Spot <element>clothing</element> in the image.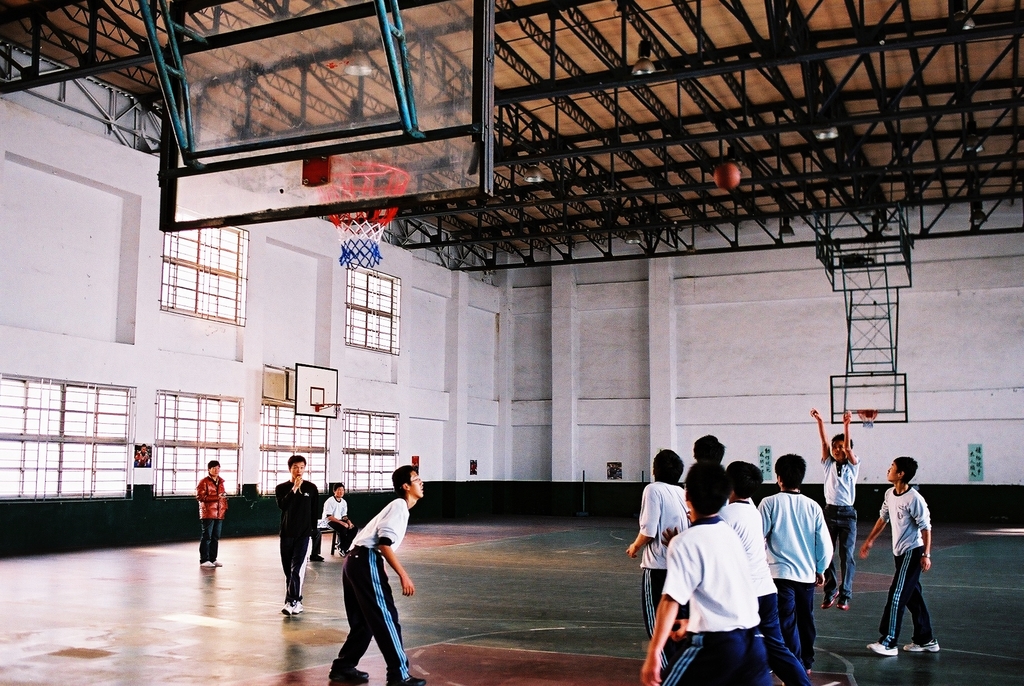
<element>clothing</element> found at detection(821, 454, 859, 604).
